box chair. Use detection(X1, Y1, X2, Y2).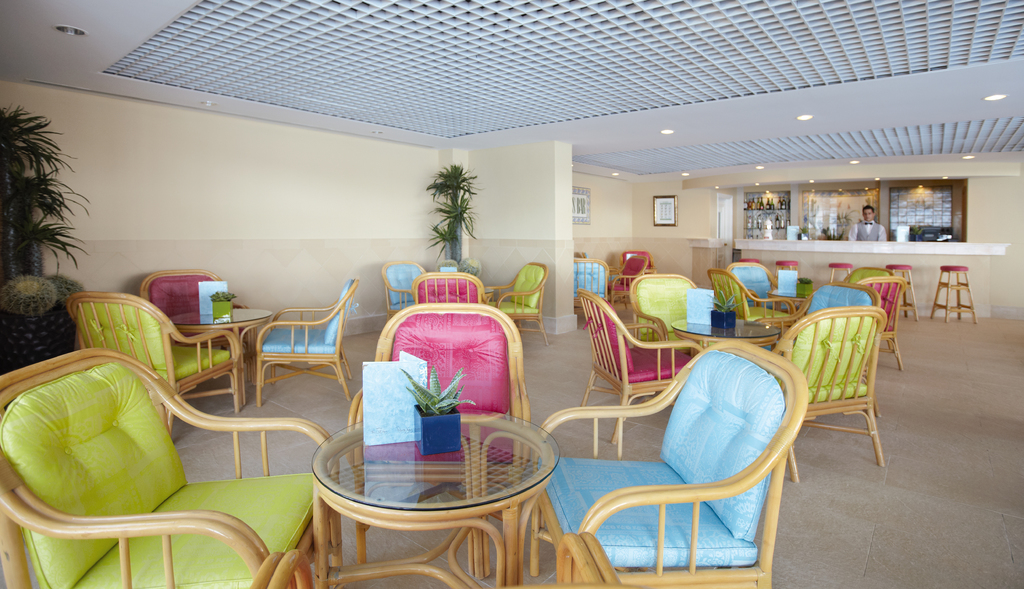
detection(626, 273, 714, 356).
